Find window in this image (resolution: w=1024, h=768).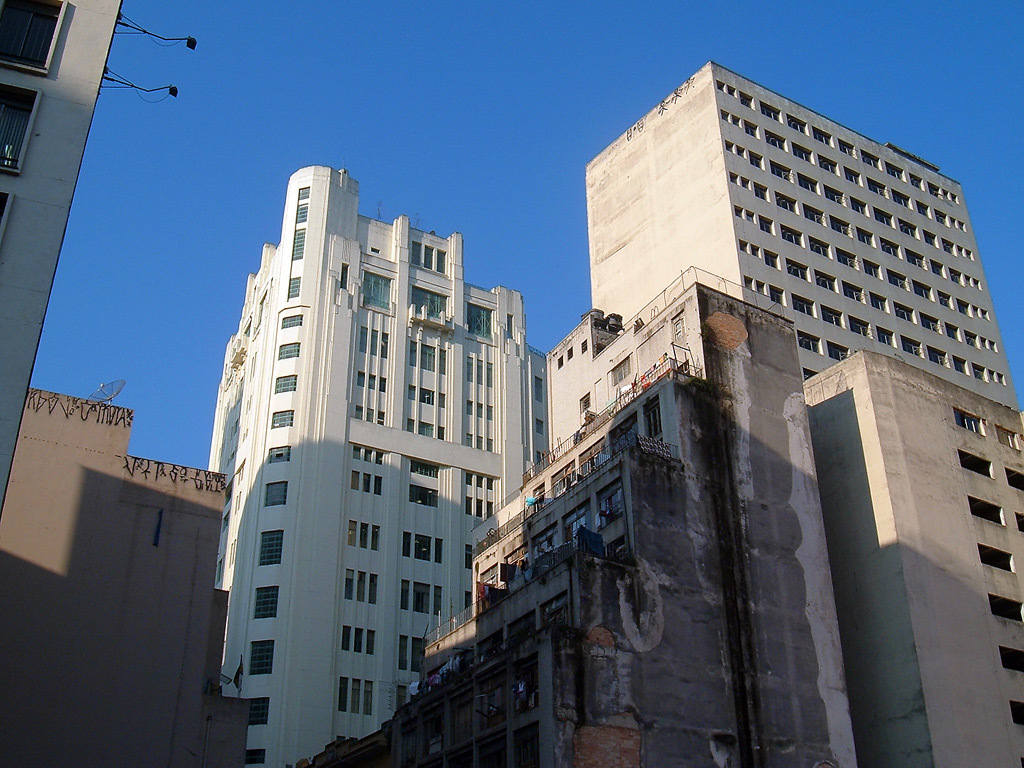
x1=435, y1=426, x2=446, y2=441.
